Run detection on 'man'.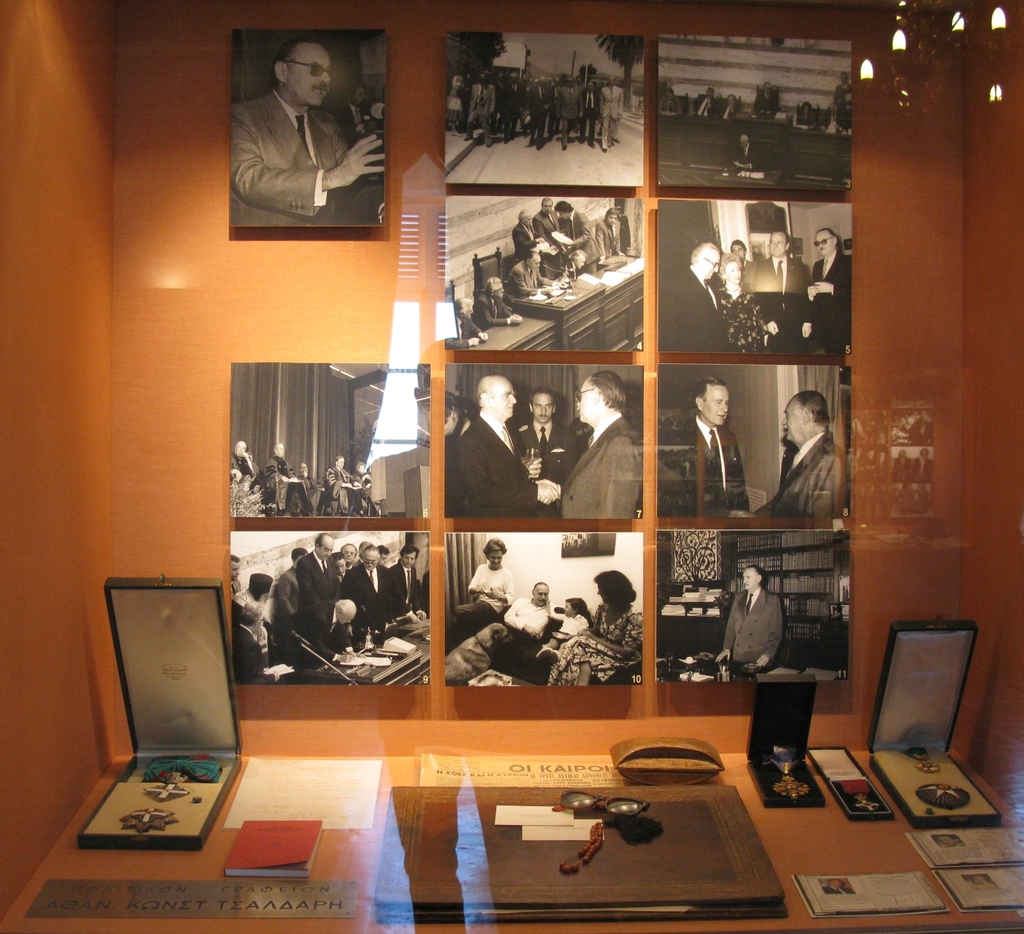
Result: <region>292, 466, 319, 504</region>.
